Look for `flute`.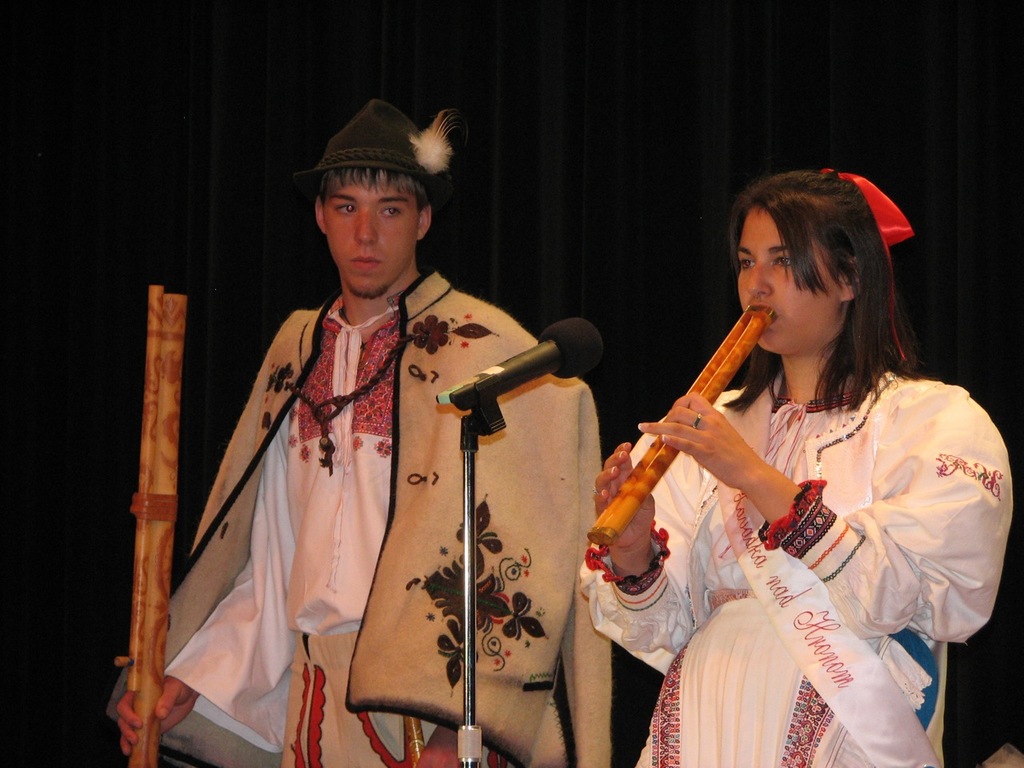
Found: box(589, 305, 775, 549).
